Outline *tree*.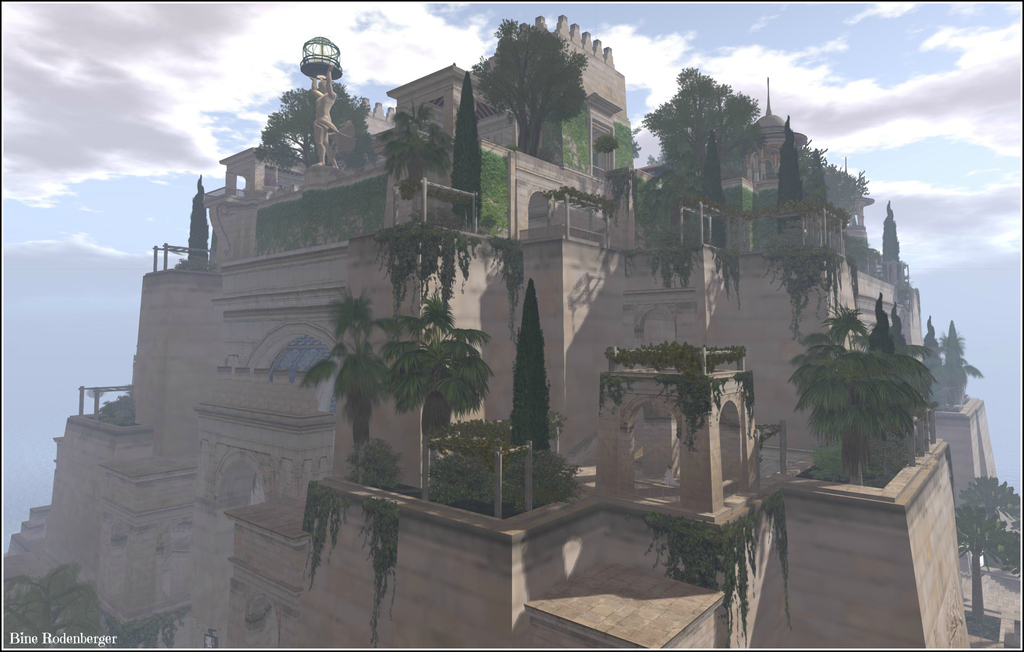
Outline: bbox(254, 83, 371, 179).
